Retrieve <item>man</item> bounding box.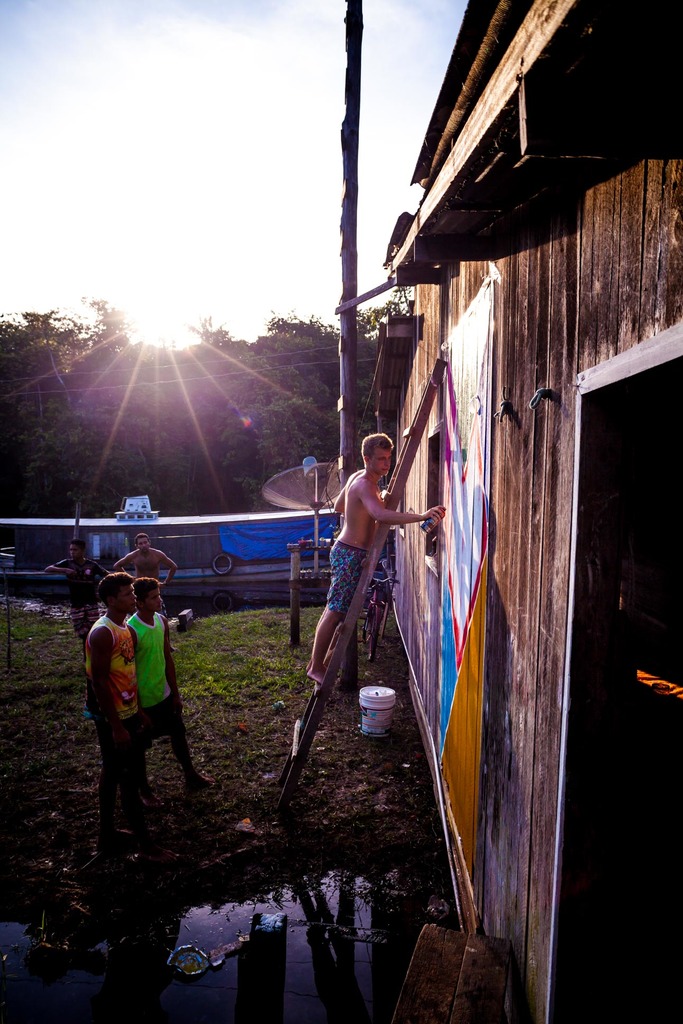
Bounding box: crop(47, 545, 107, 646).
